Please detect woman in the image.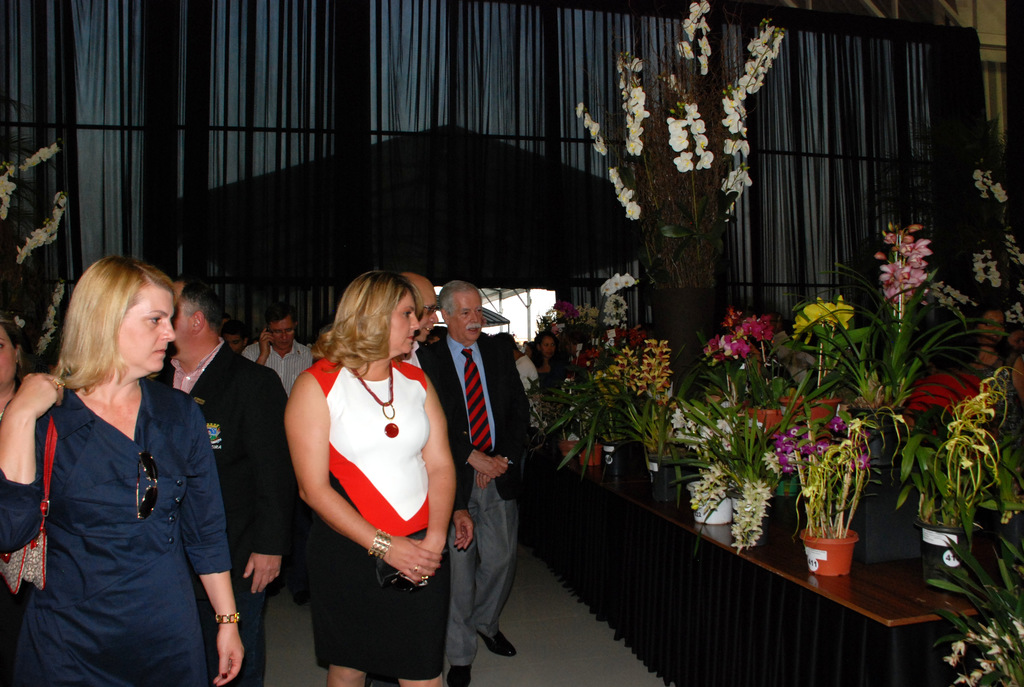
bbox(0, 312, 19, 422).
